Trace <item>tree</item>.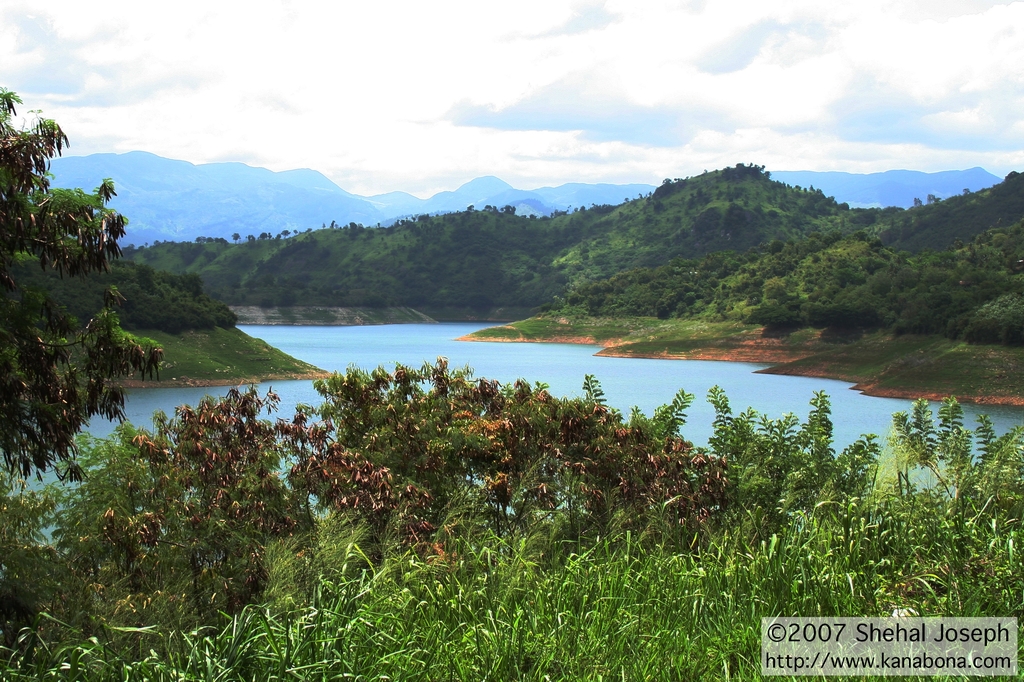
Traced to Rect(465, 203, 474, 211).
